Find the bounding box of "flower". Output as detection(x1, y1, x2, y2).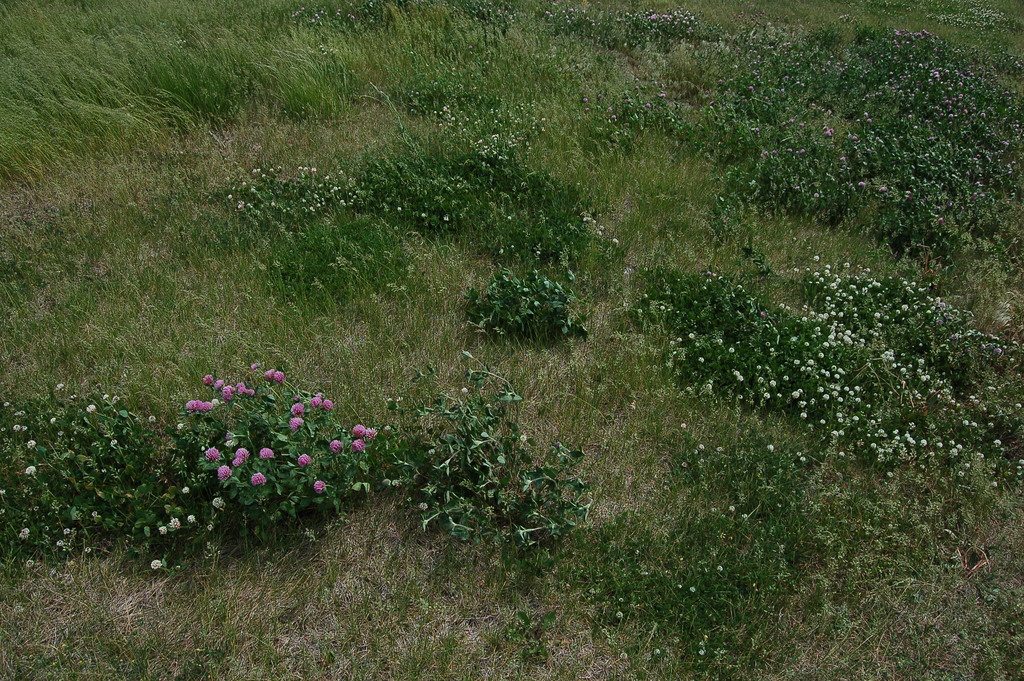
detection(747, 84, 755, 94).
